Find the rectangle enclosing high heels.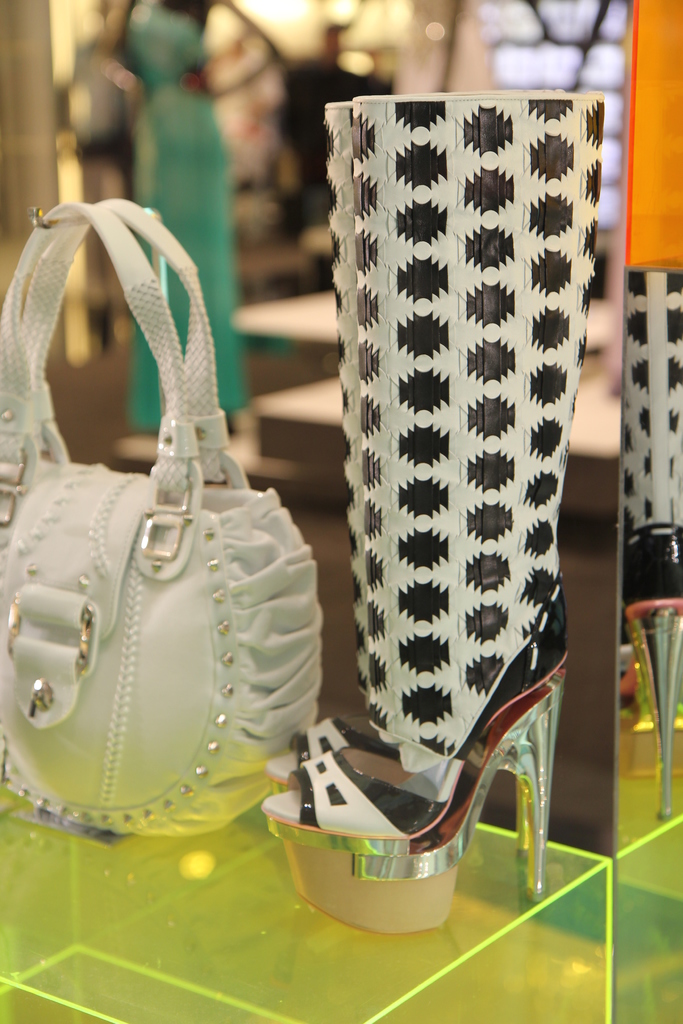
detection(267, 92, 609, 940).
